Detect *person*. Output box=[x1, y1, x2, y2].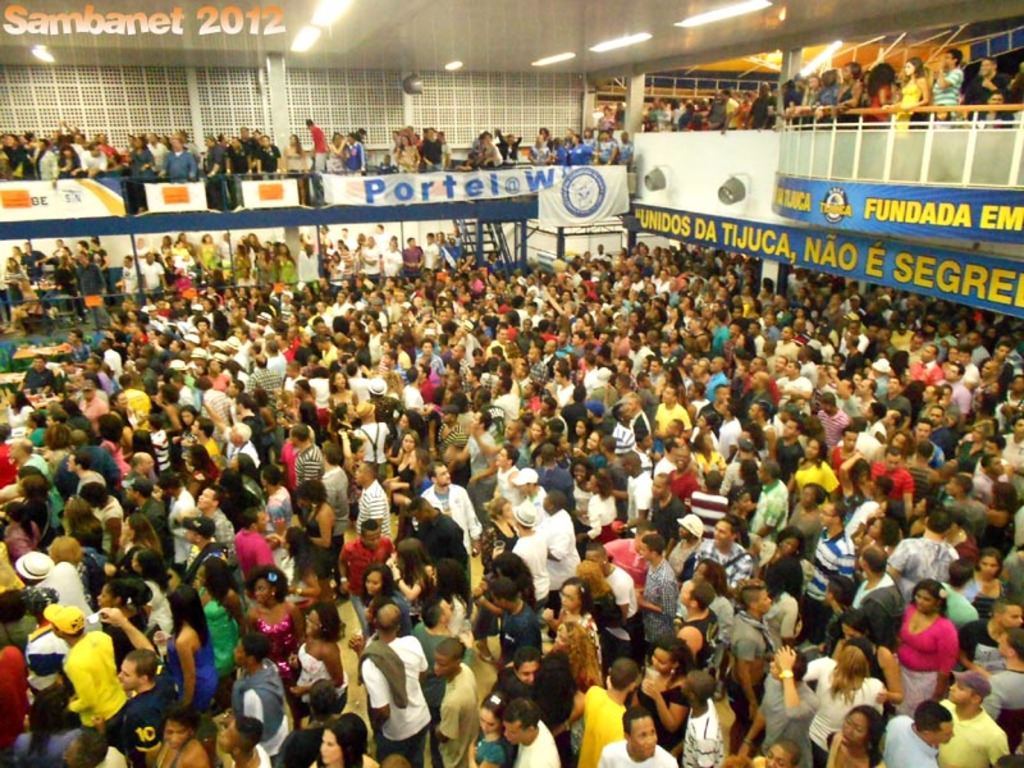
box=[803, 497, 859, 641].
